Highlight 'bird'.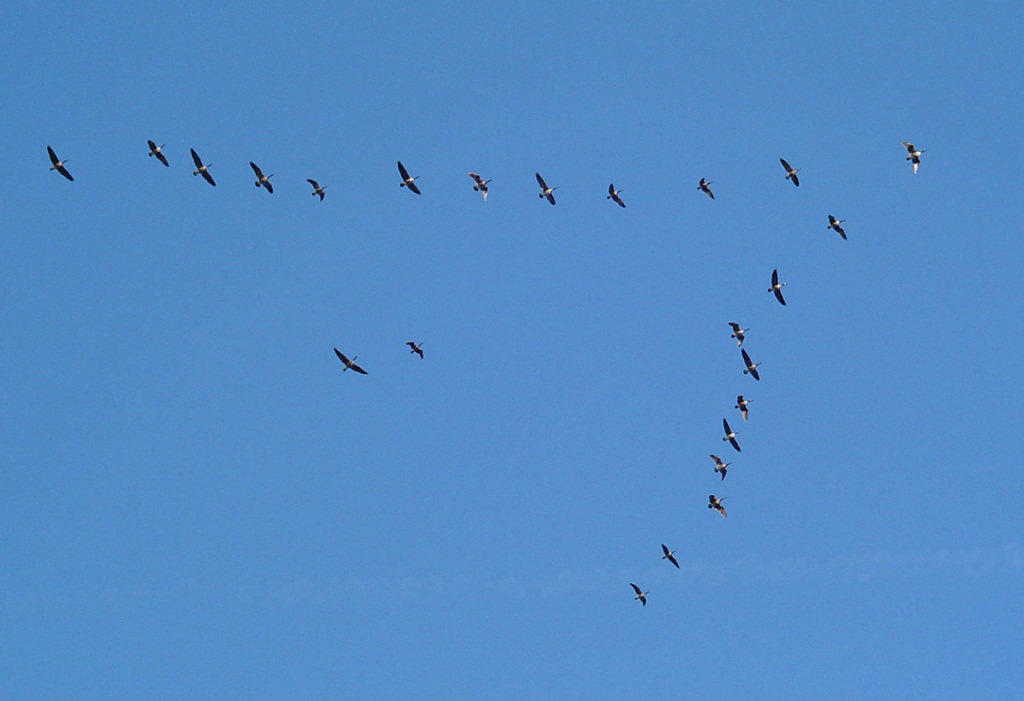
Highlighted region: 605, 185, 629, 213.
